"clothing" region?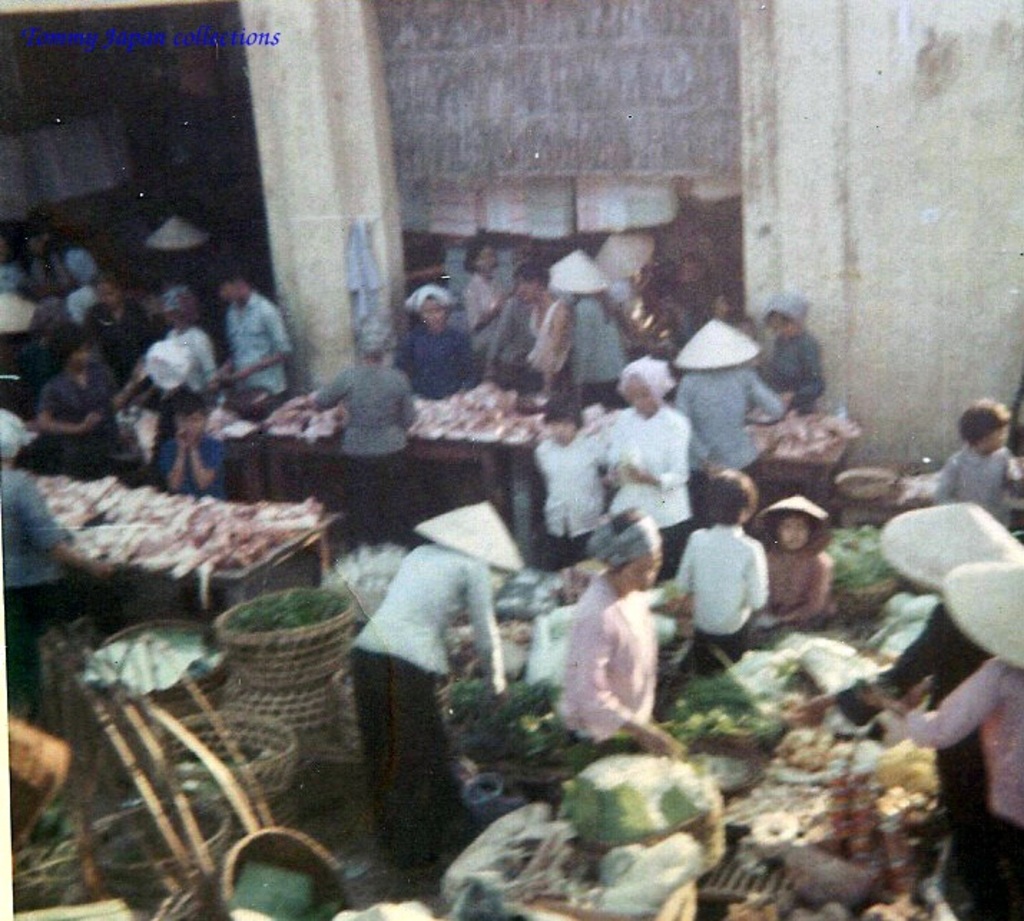
(763, 530, 836, 640)
